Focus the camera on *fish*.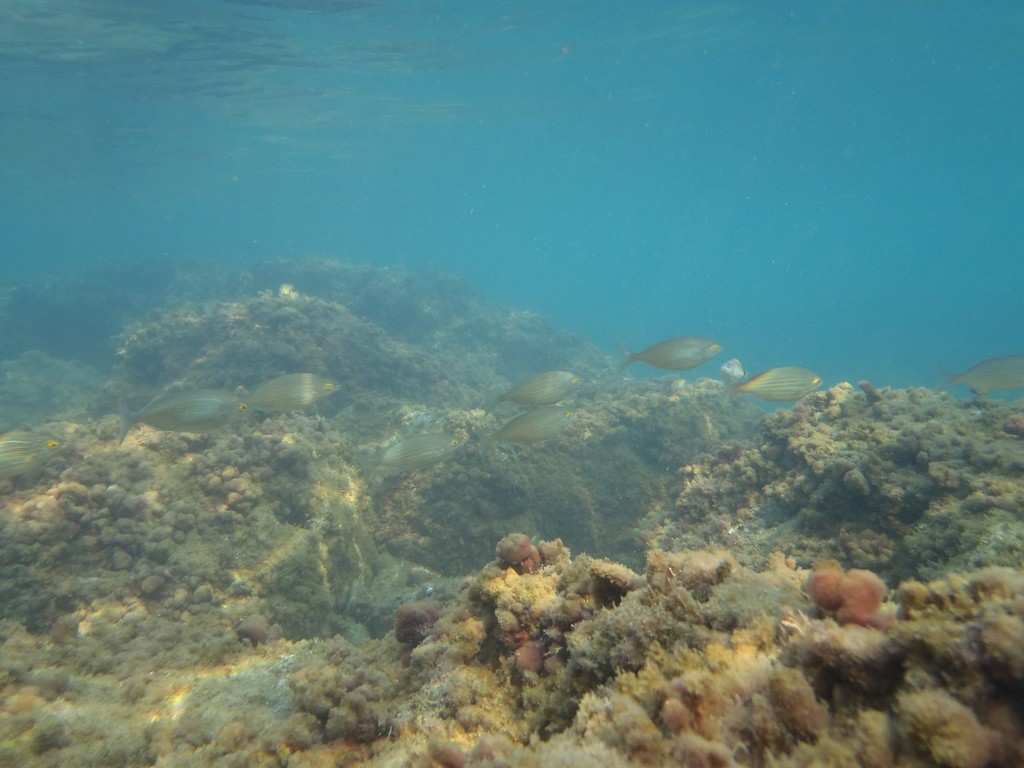
Focus region: bbox(0, 424, 66, 476).
